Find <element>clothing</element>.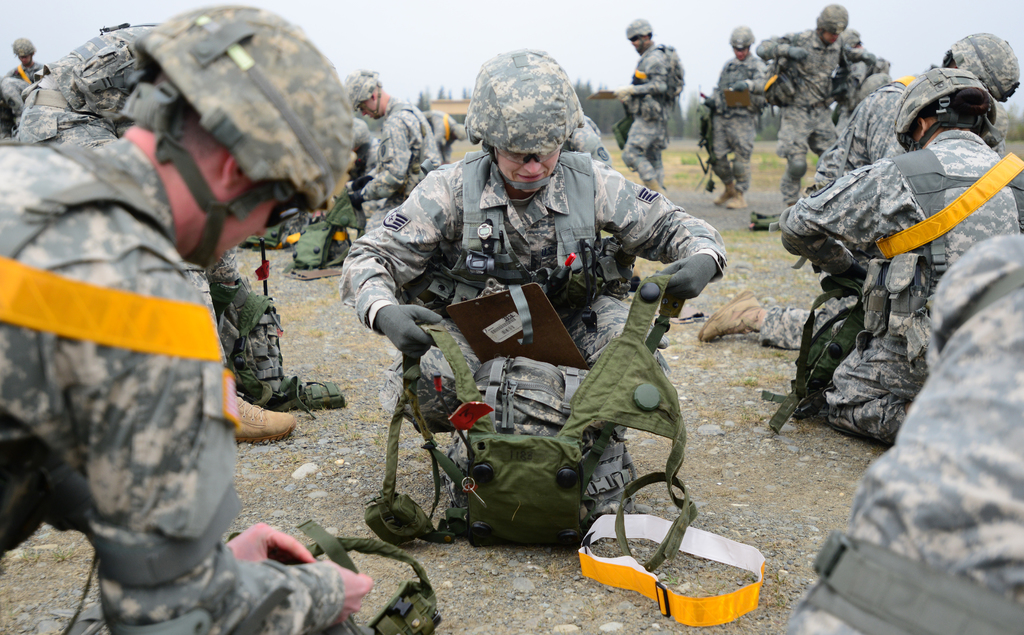
Rect(698, 113, 756, 204).
